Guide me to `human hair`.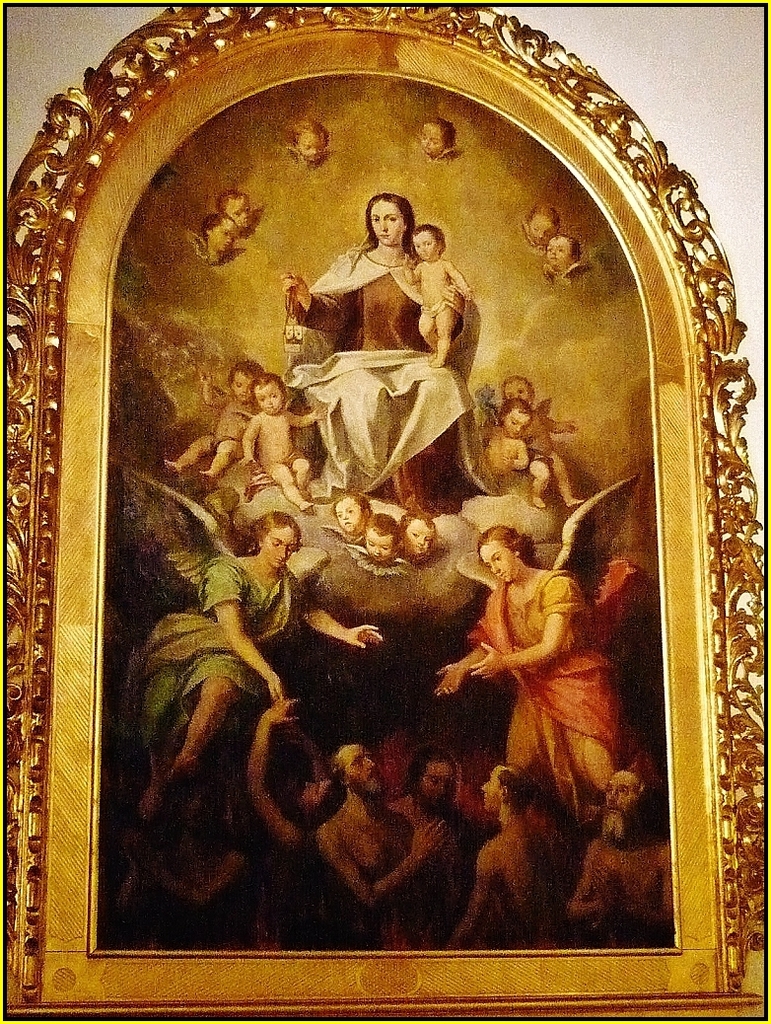
Guidance: {"left": 474, "top": 526, "right": 545, "bottom": 568}.
